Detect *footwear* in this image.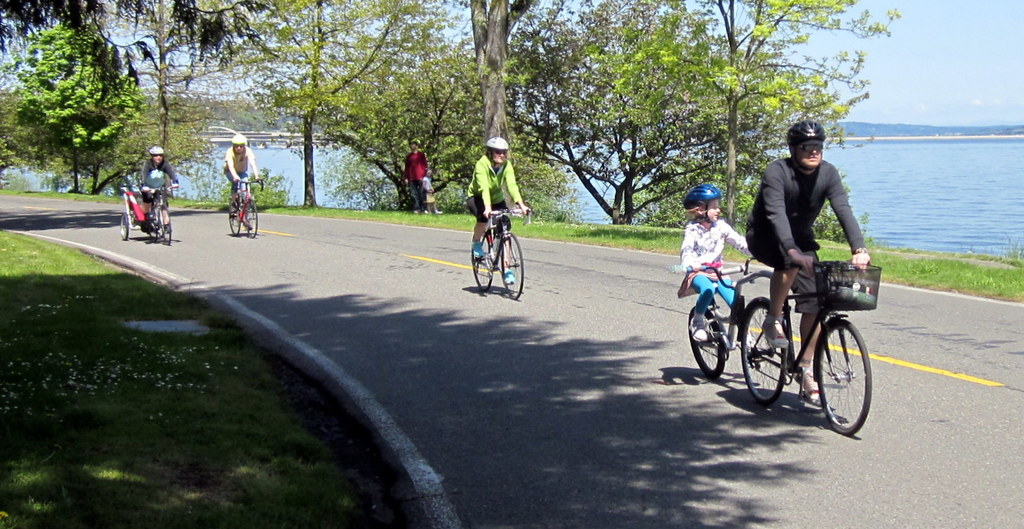
Detection: x1=695 y1=318 x2=708 y2=341.
